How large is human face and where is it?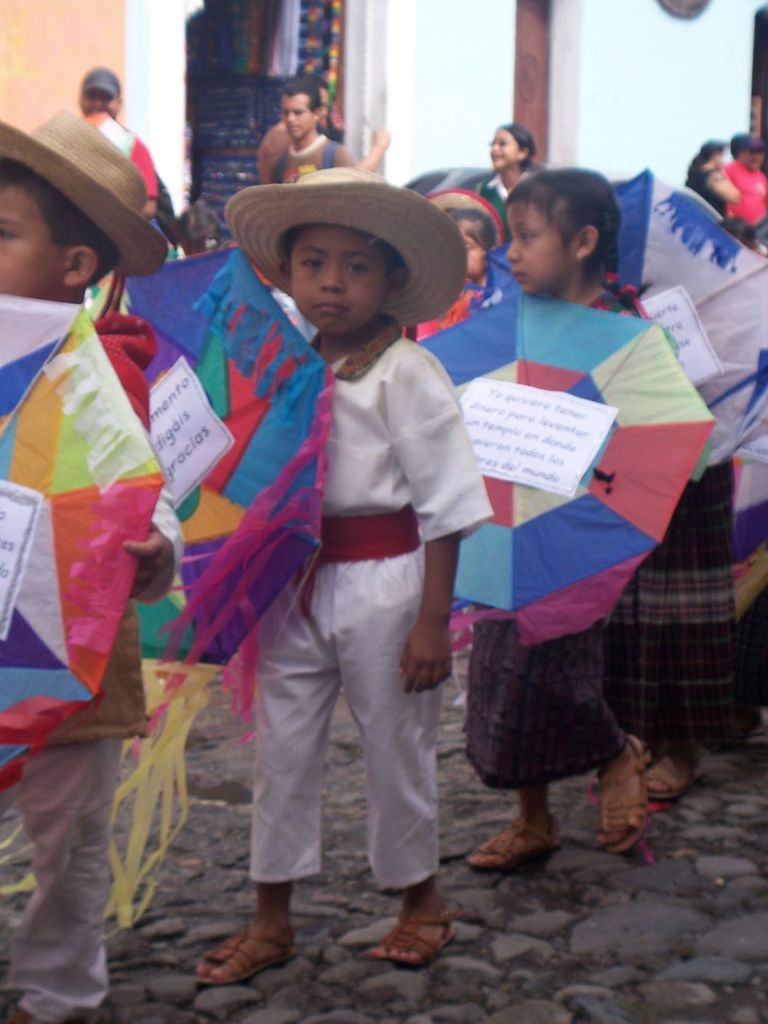
Bounding box: <bbox>288, 226, 387, 335</bbox>.
